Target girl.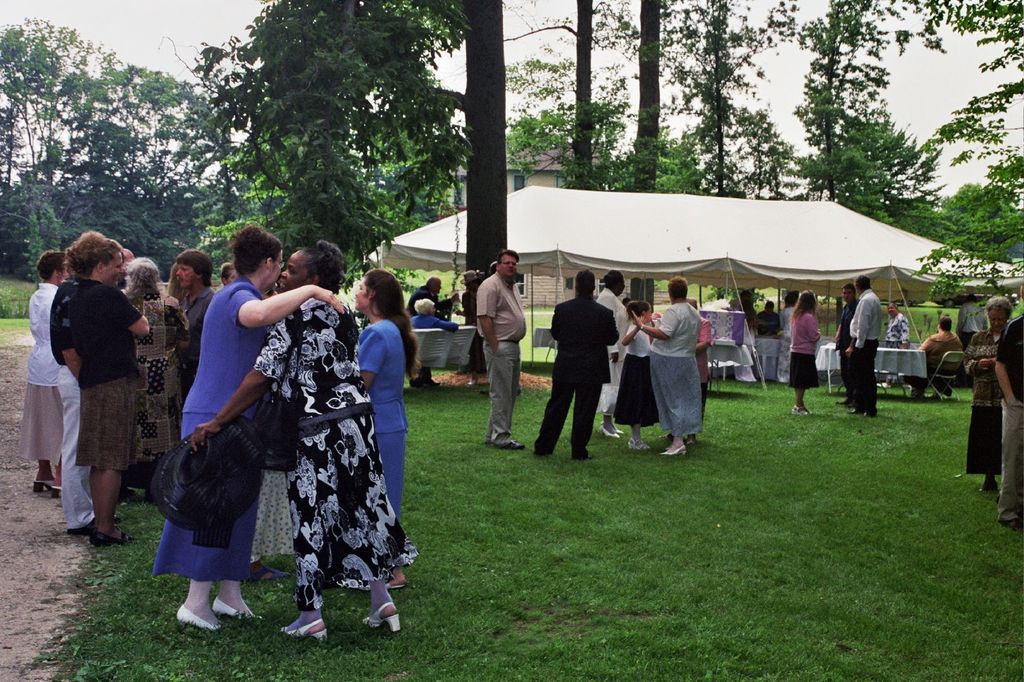
Target region: detection(613, 299, 661, 444).
